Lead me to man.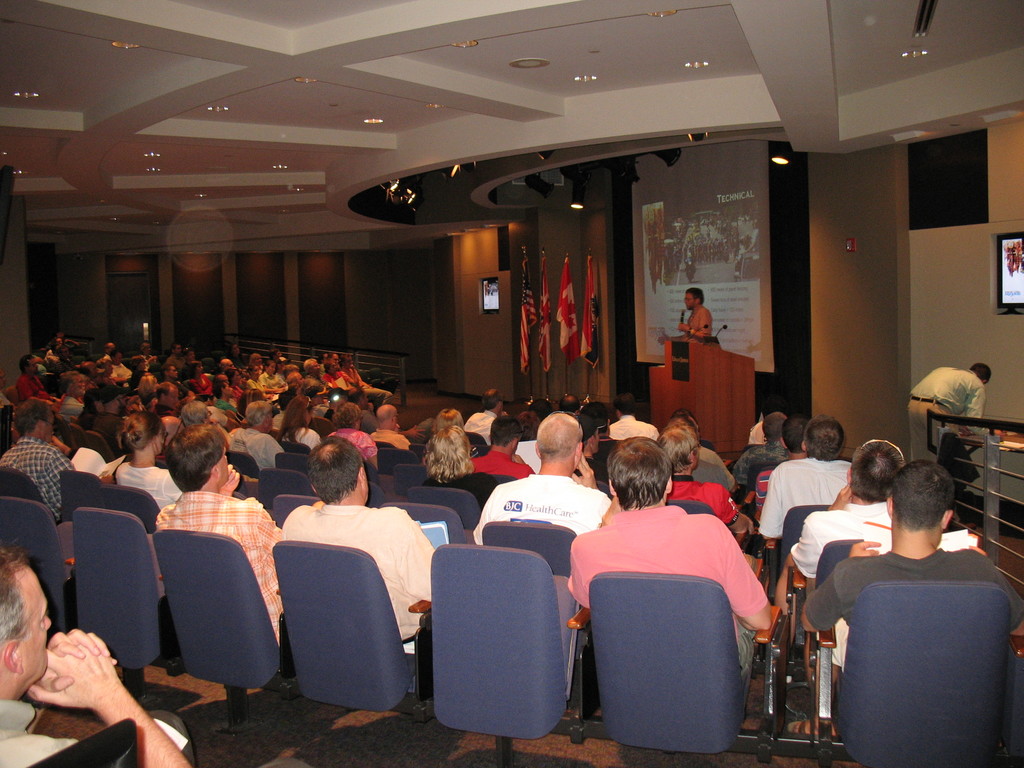
Lead to l=787, t=440, r=890, b=584.
